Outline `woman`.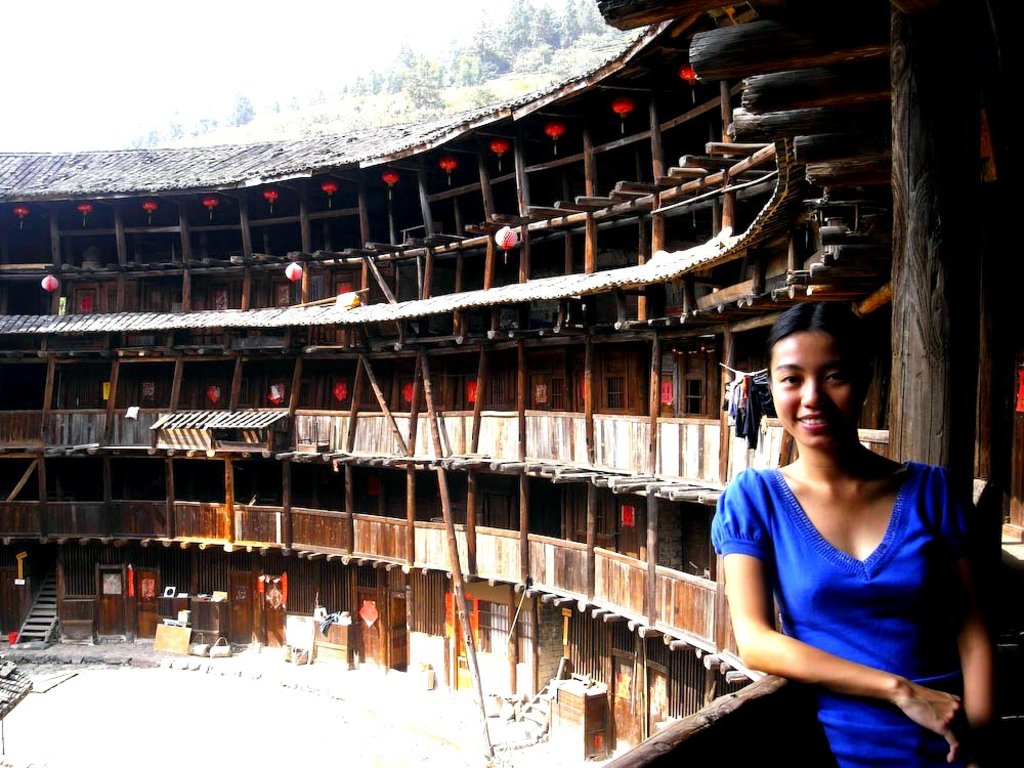
Outline: <box>706,315,991,767</box>.
